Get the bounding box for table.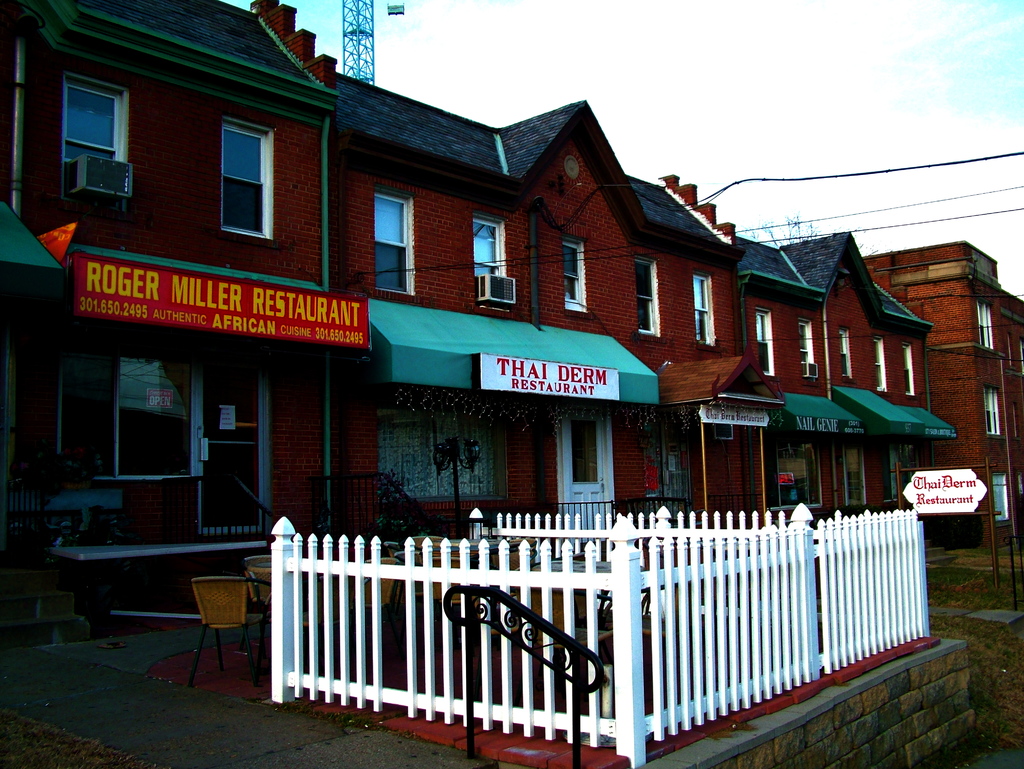
bbox=(418, 533, 525, 624).
